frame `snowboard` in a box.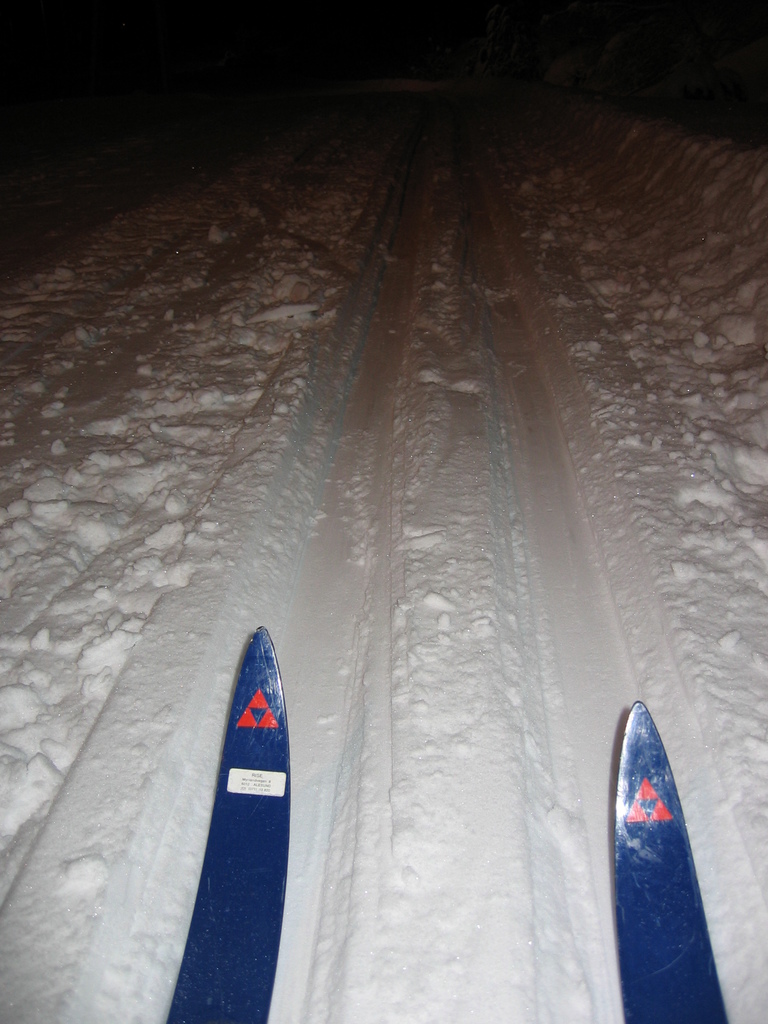
detection(621, 701, 737, 1023).
